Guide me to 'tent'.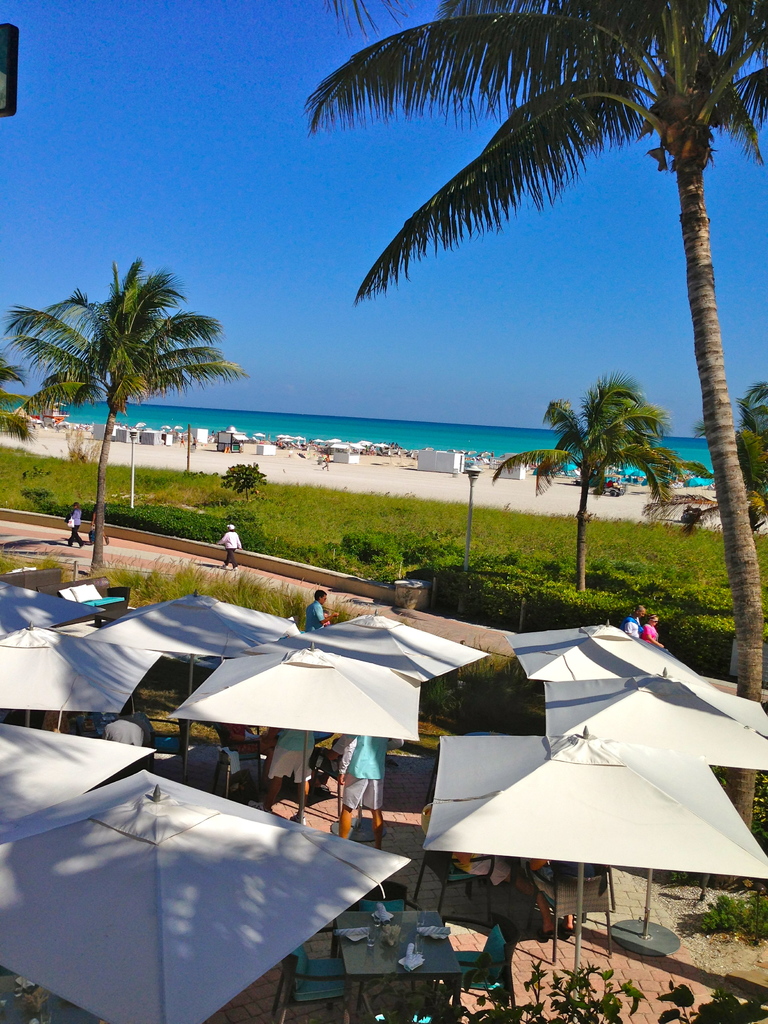
Guidance: 423, 724, 767, 998.
